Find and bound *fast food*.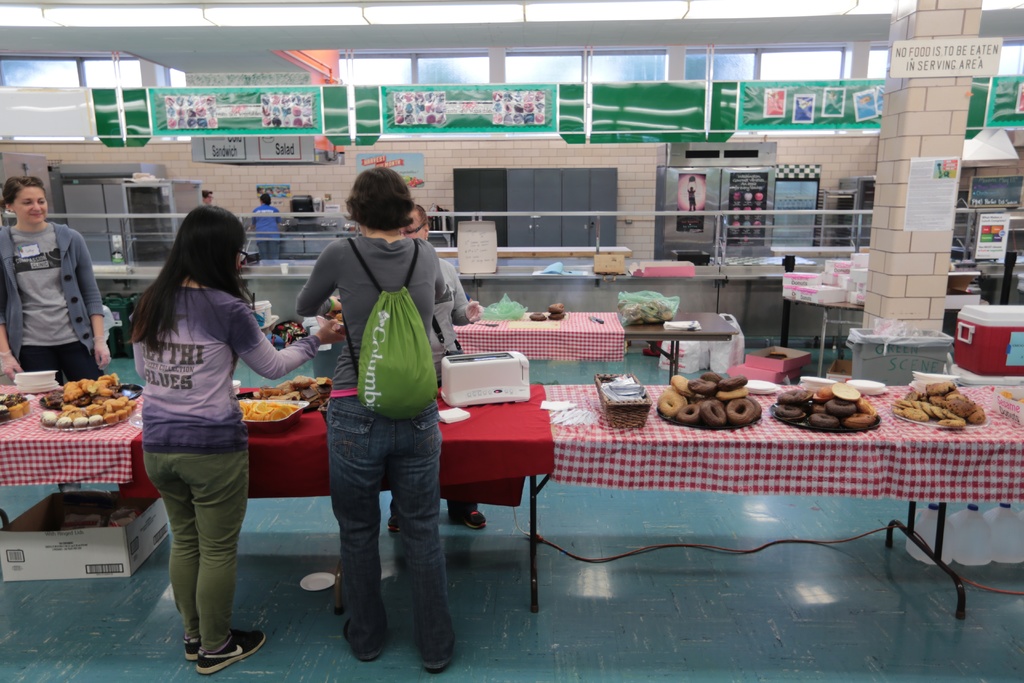
Bound: 700, 370, 724, 383.
